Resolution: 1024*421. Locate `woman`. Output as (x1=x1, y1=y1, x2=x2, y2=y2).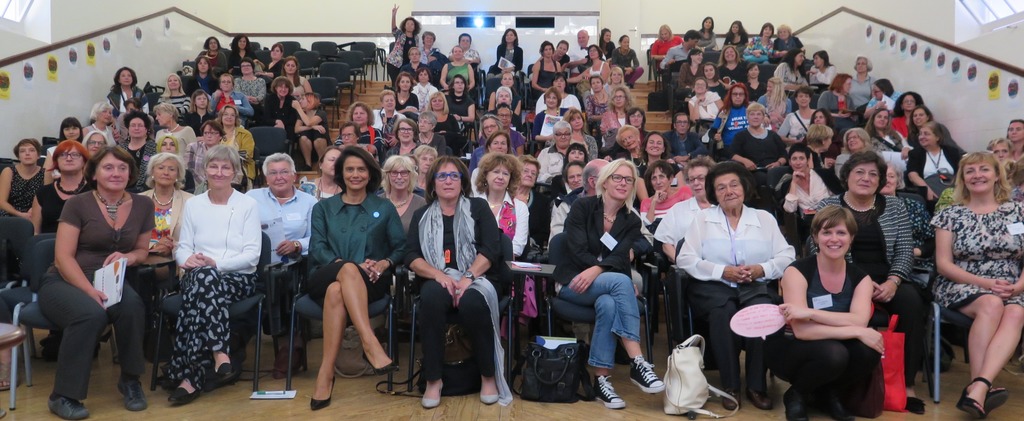
(x1=846, y1=53, x2=876, y2=106).
